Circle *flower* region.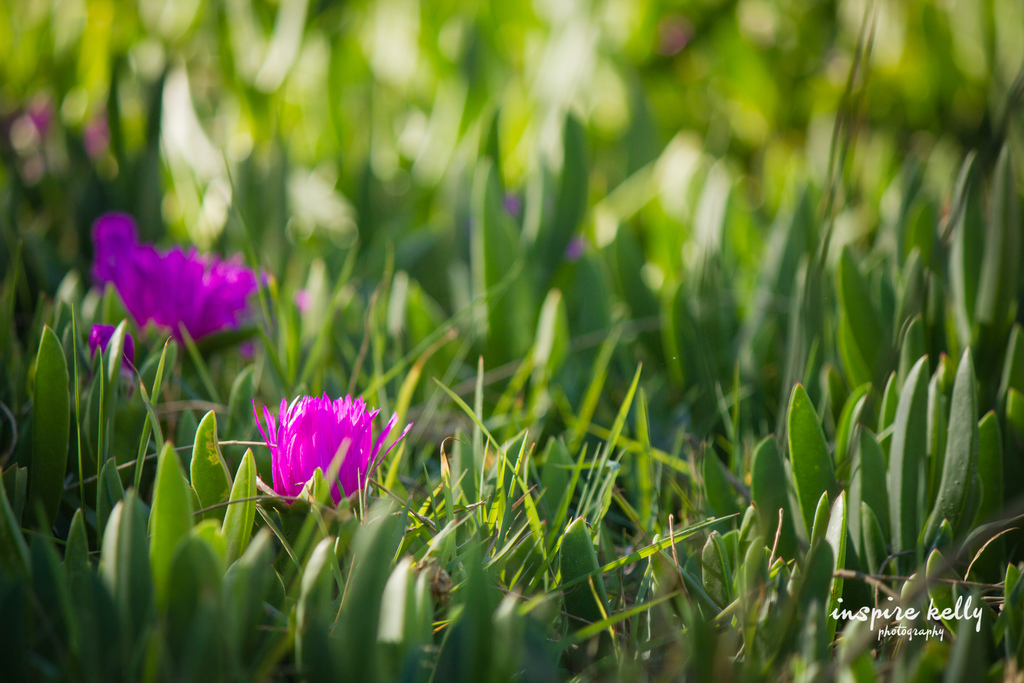
Region: x1=115, y1=244, x2=256, y2=339.
